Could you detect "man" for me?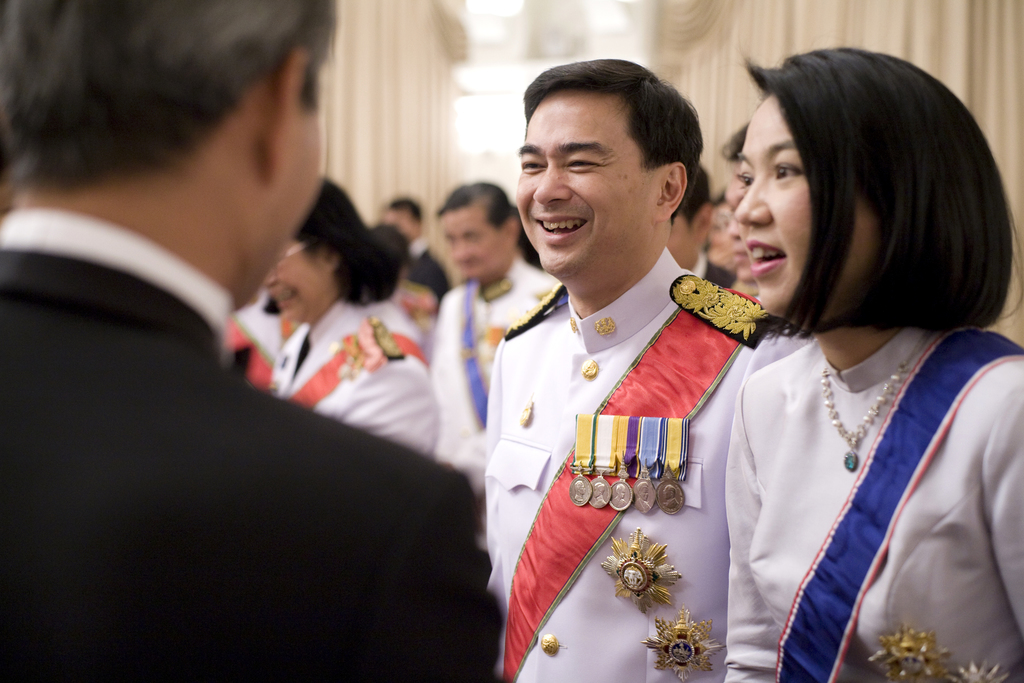
Detection result: bbox(424, 172, 563, 447).
